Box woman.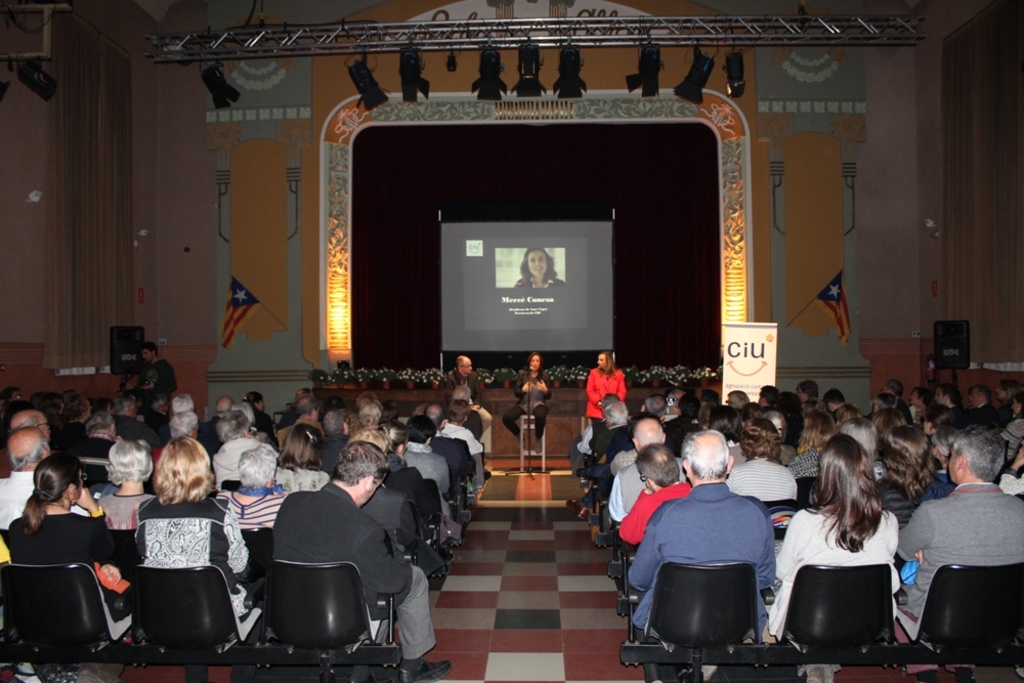
box=[781, 432, 912, 671].
